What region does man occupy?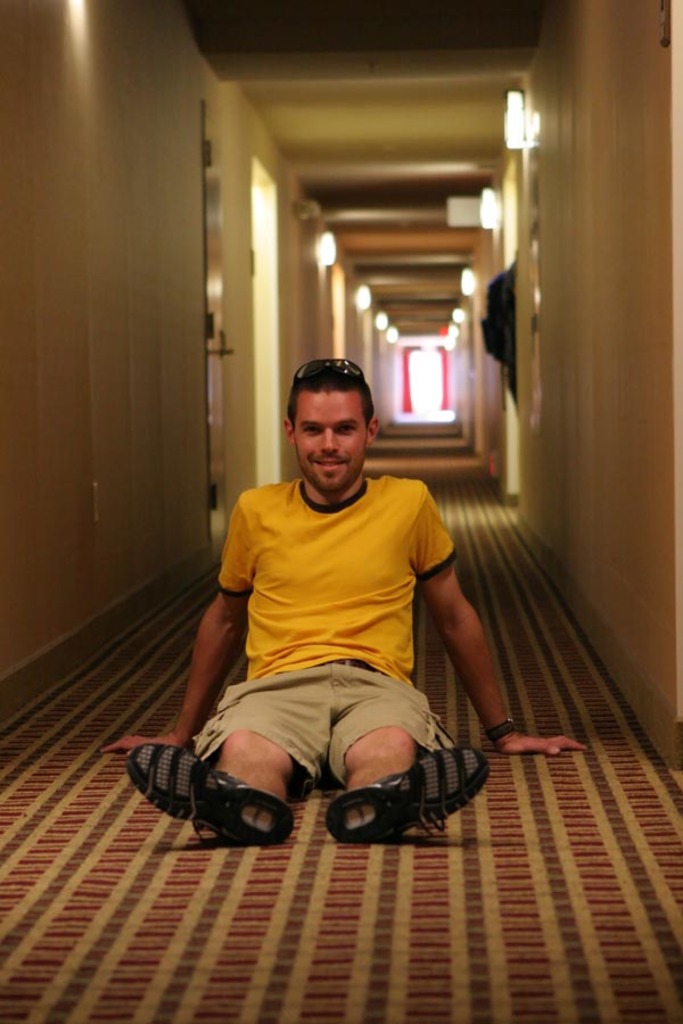
bbox(102, 355, 593, 851).
